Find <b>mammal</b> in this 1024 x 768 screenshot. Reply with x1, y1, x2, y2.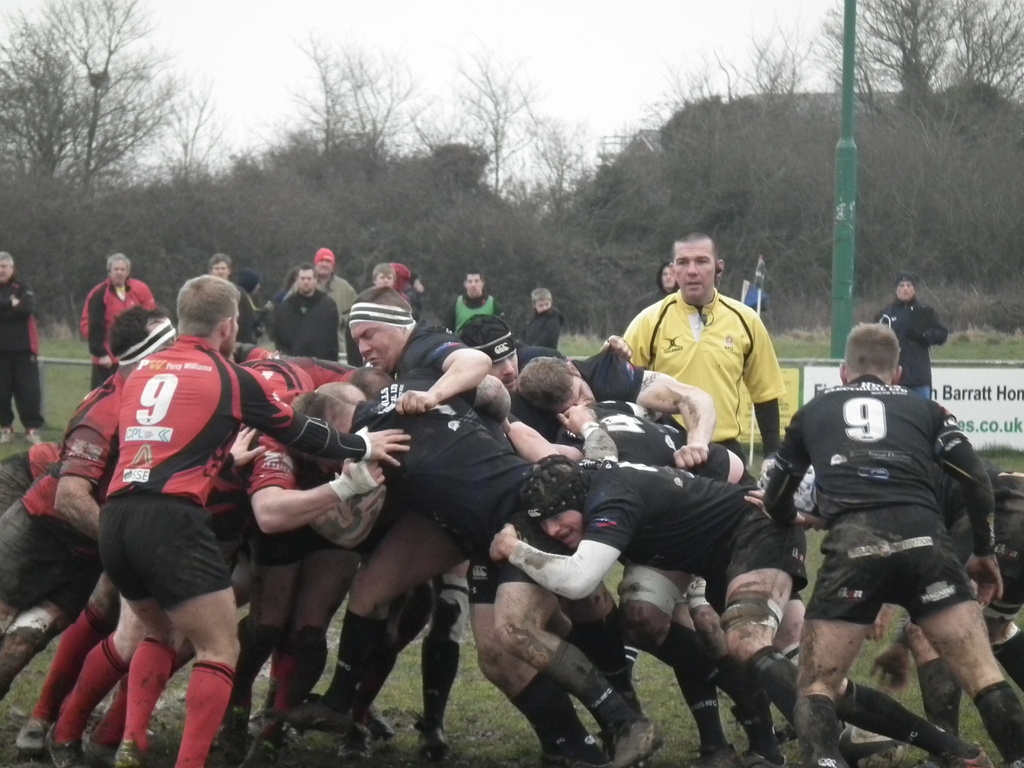
61, 268, 282, 756.
